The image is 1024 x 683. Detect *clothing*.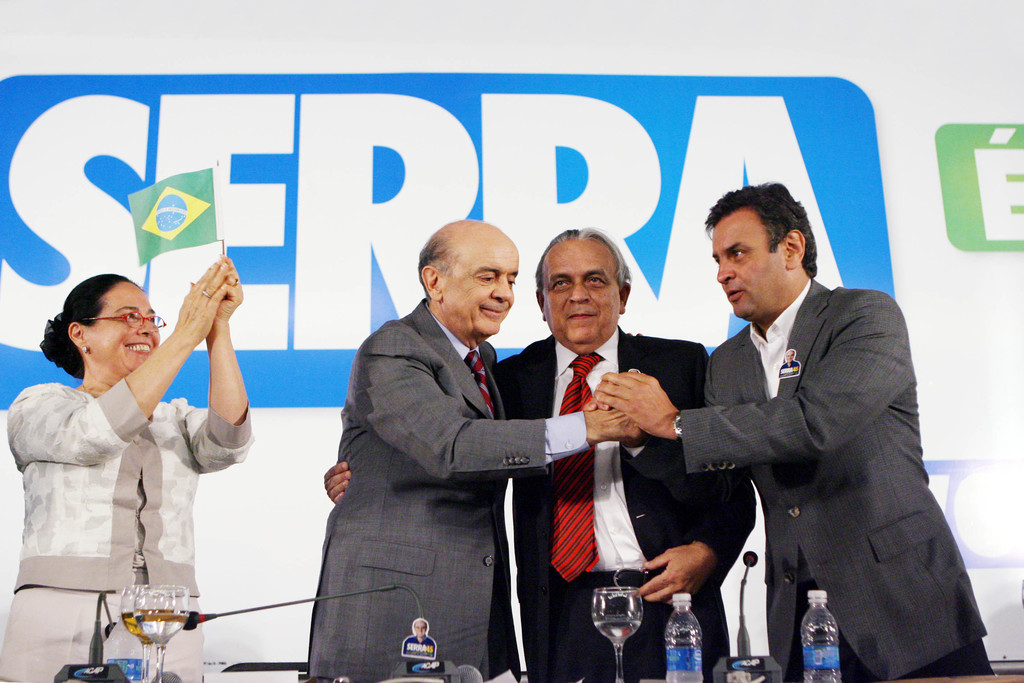
Detection: {"left": 695, "top": 273, "right": 990, "bottom": 672}.
